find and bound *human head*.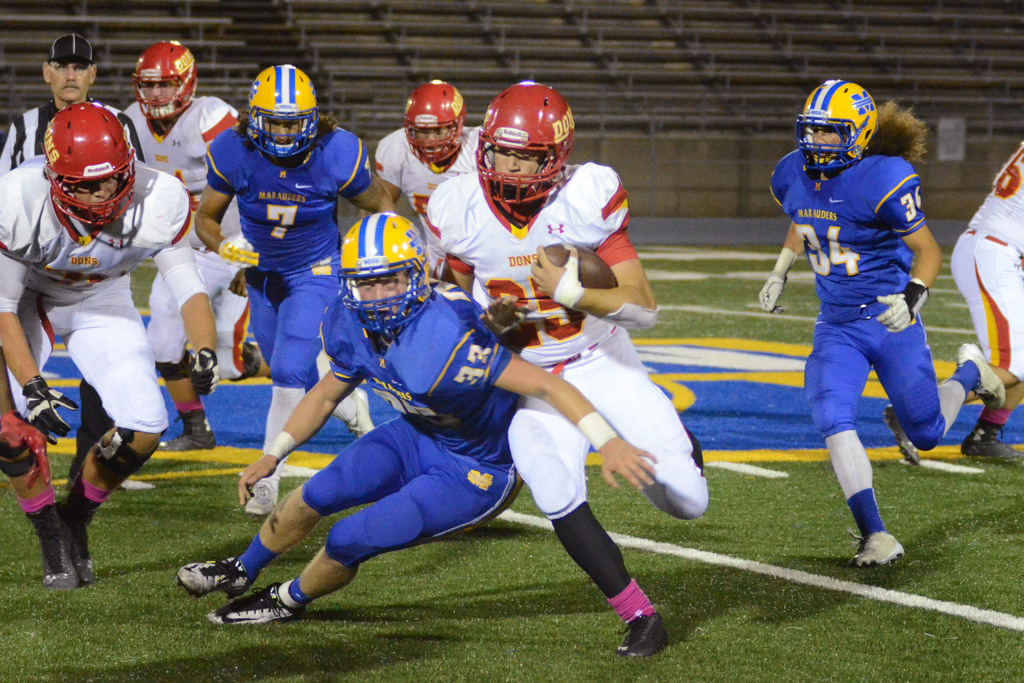
Bound: region(38, 34, 98, 105).
